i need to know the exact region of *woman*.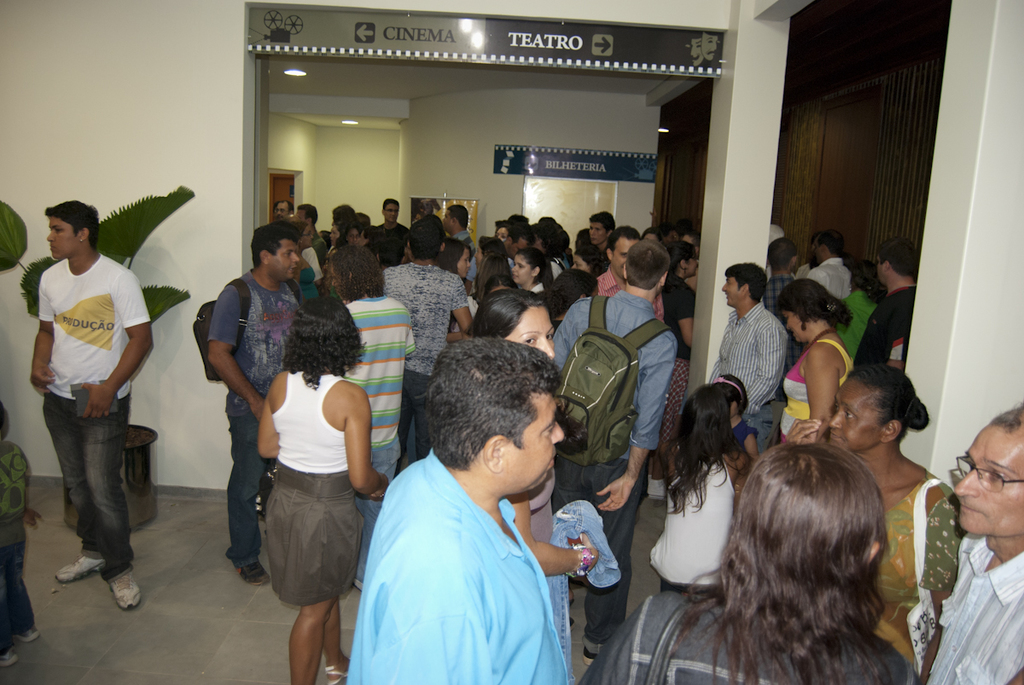
Region: <bbox>575, 444, 930, 684</bbox>.
